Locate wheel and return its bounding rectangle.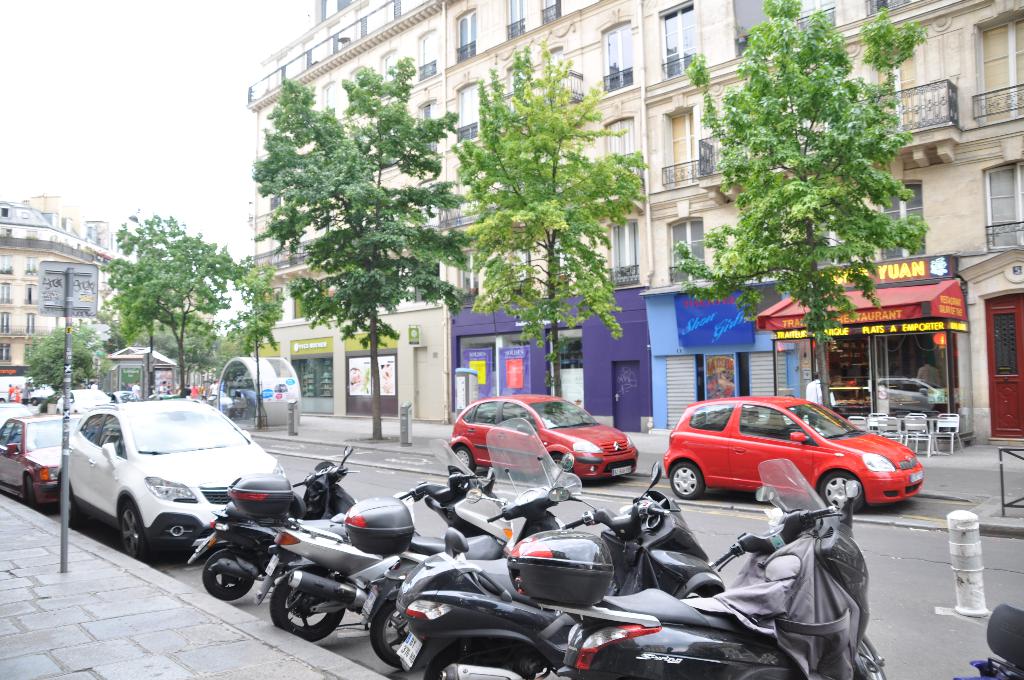
rect(822, 473, 862, 514).
